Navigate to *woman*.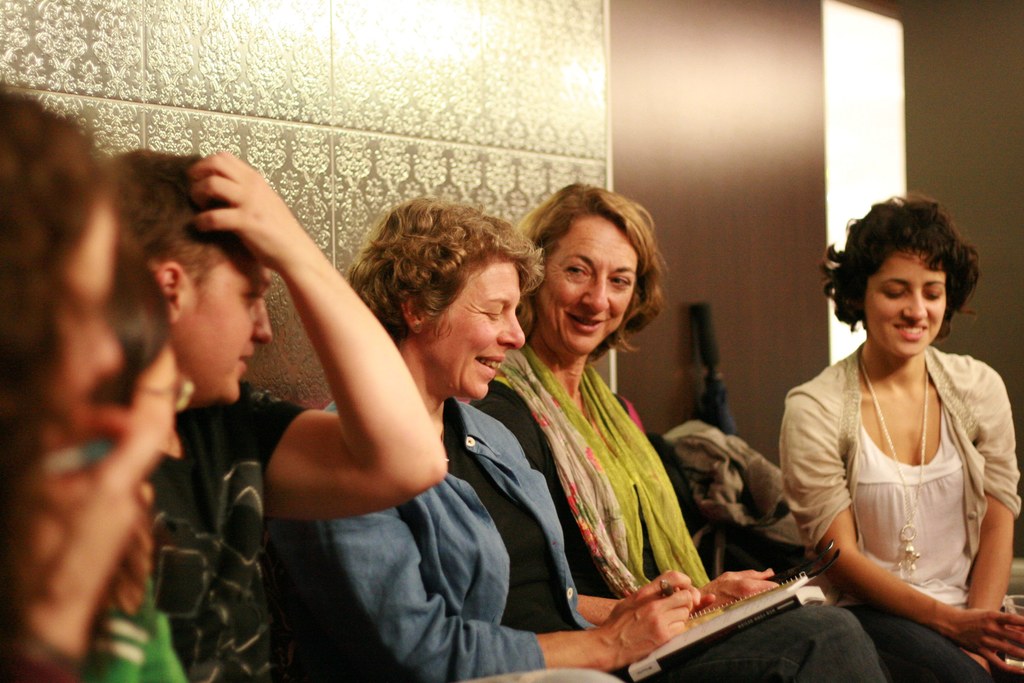
Navigation target: <bbox>790, 181, 1023, 649</bbox>.
